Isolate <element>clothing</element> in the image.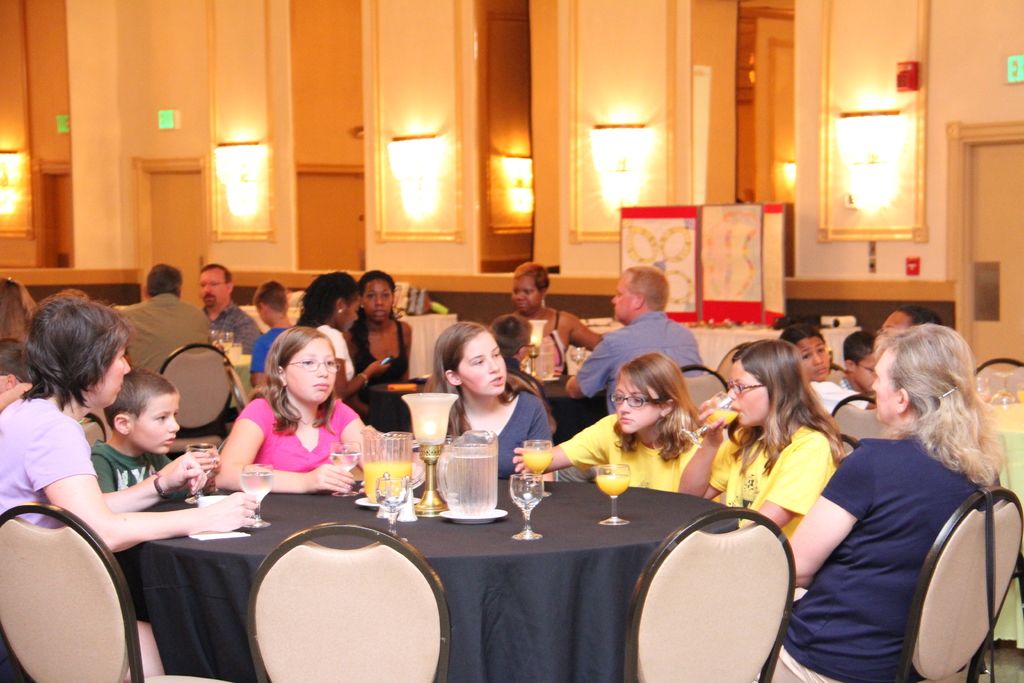
Isolated region: detection(790, 438, 1003, 682).
